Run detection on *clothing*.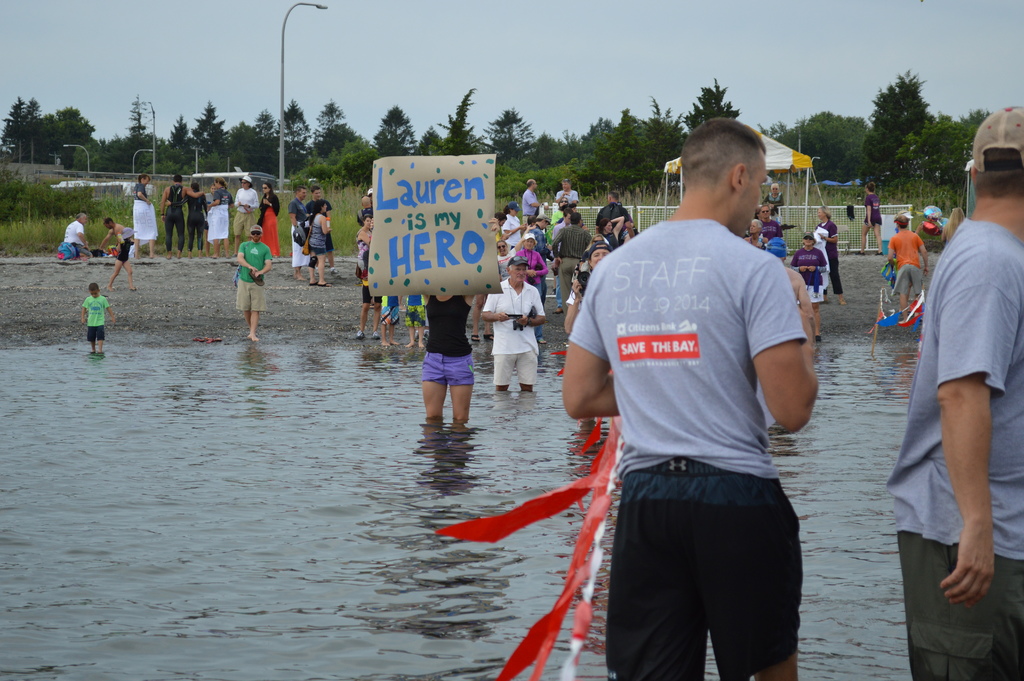
Result: {"left": 420, "top": 290, "right": 472, "bottom": 381}.
